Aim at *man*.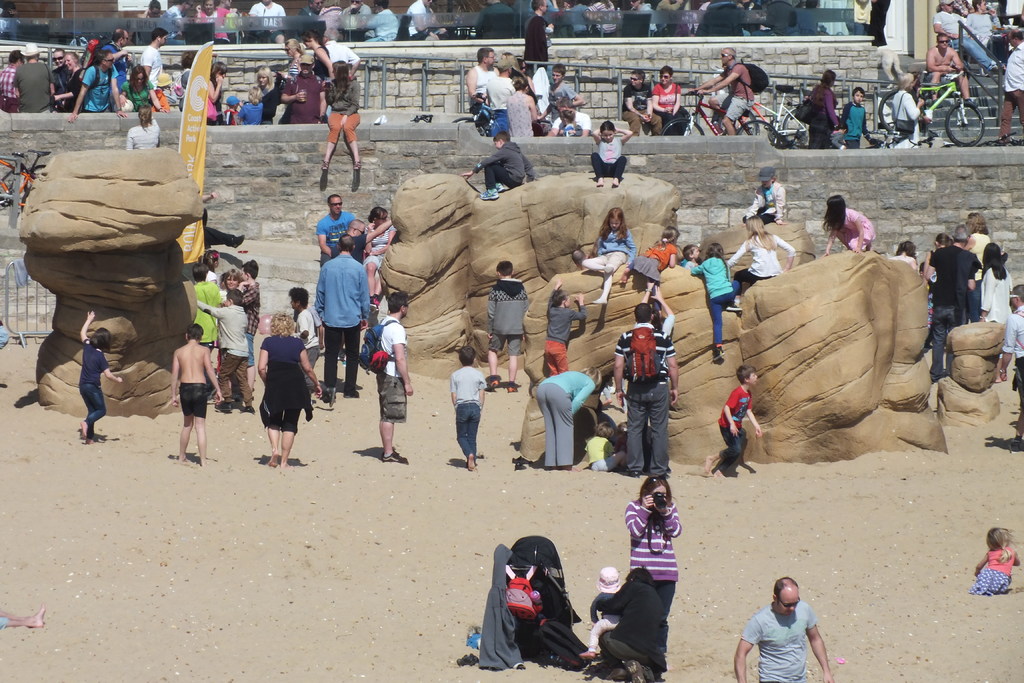
Aimed at l=321, t=30, r=356, b=78.
